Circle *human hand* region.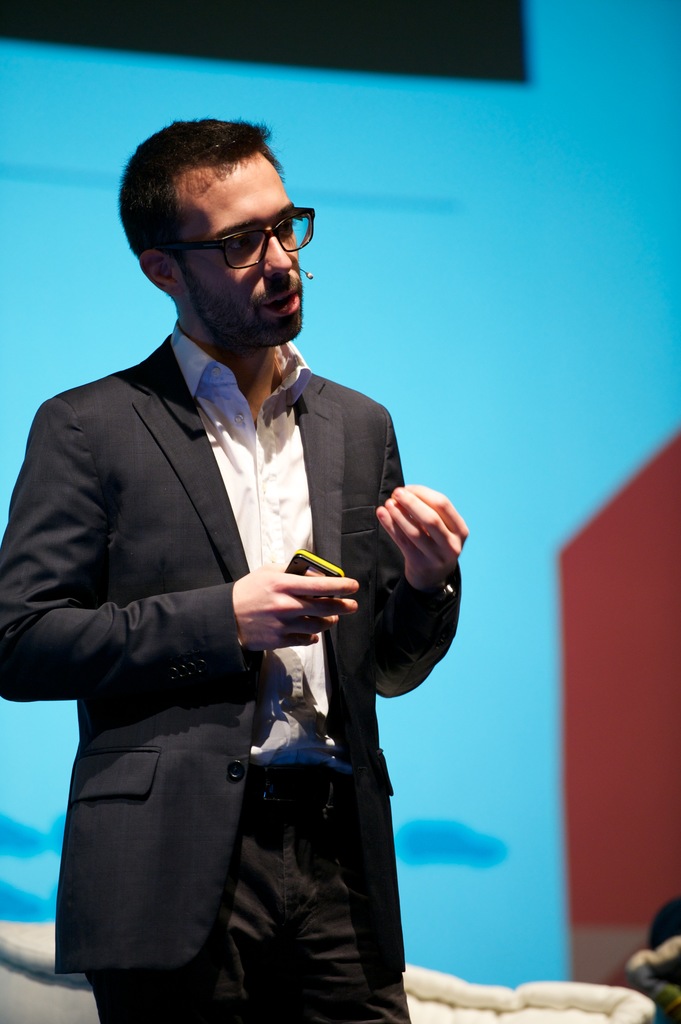
Region: l=229, t=559, r=360, b=660.
